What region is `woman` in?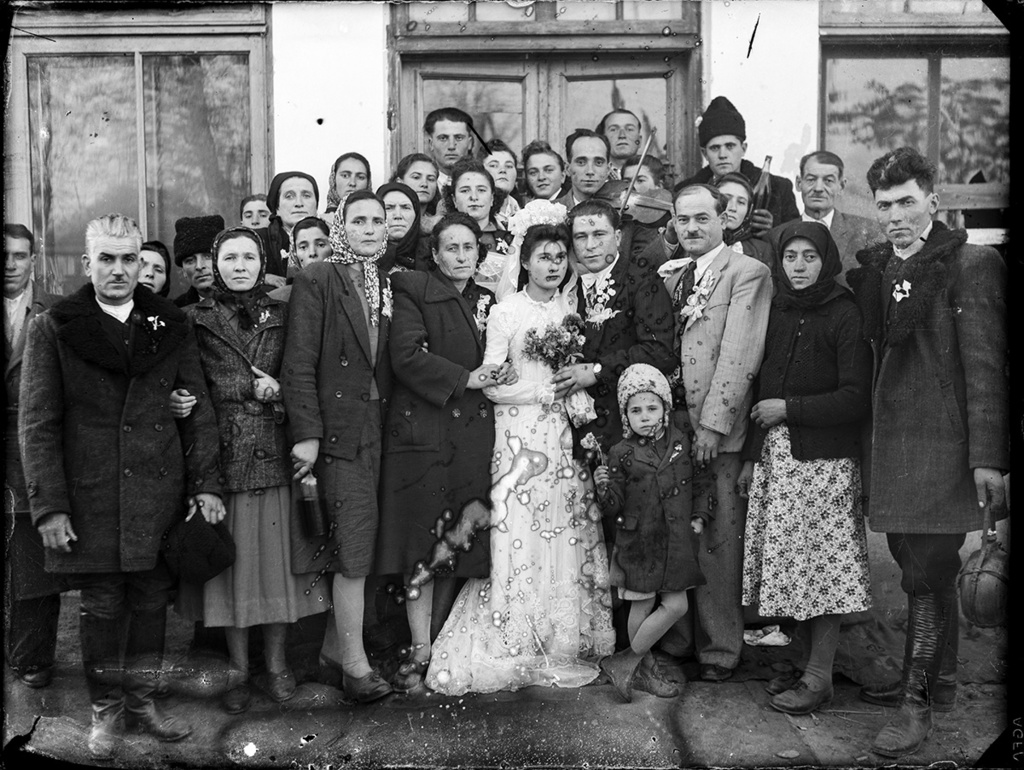
<region>318, 150, 369, 222</region>.
